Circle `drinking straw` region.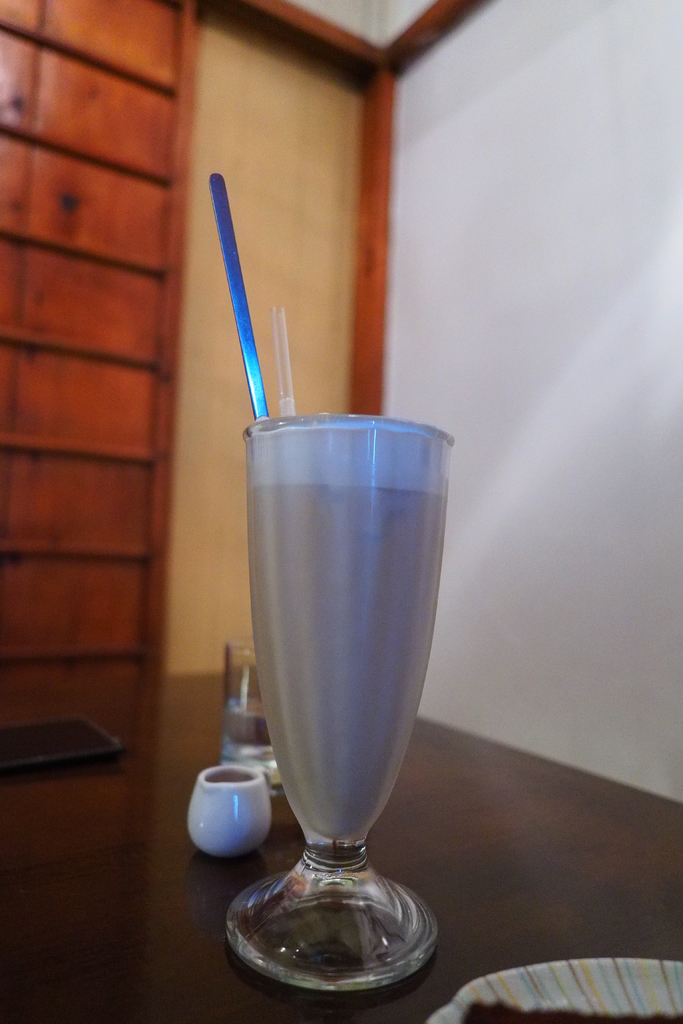
Region: {"x1": 210, "y1": 169, "x2": 284, "y2": 442}.
